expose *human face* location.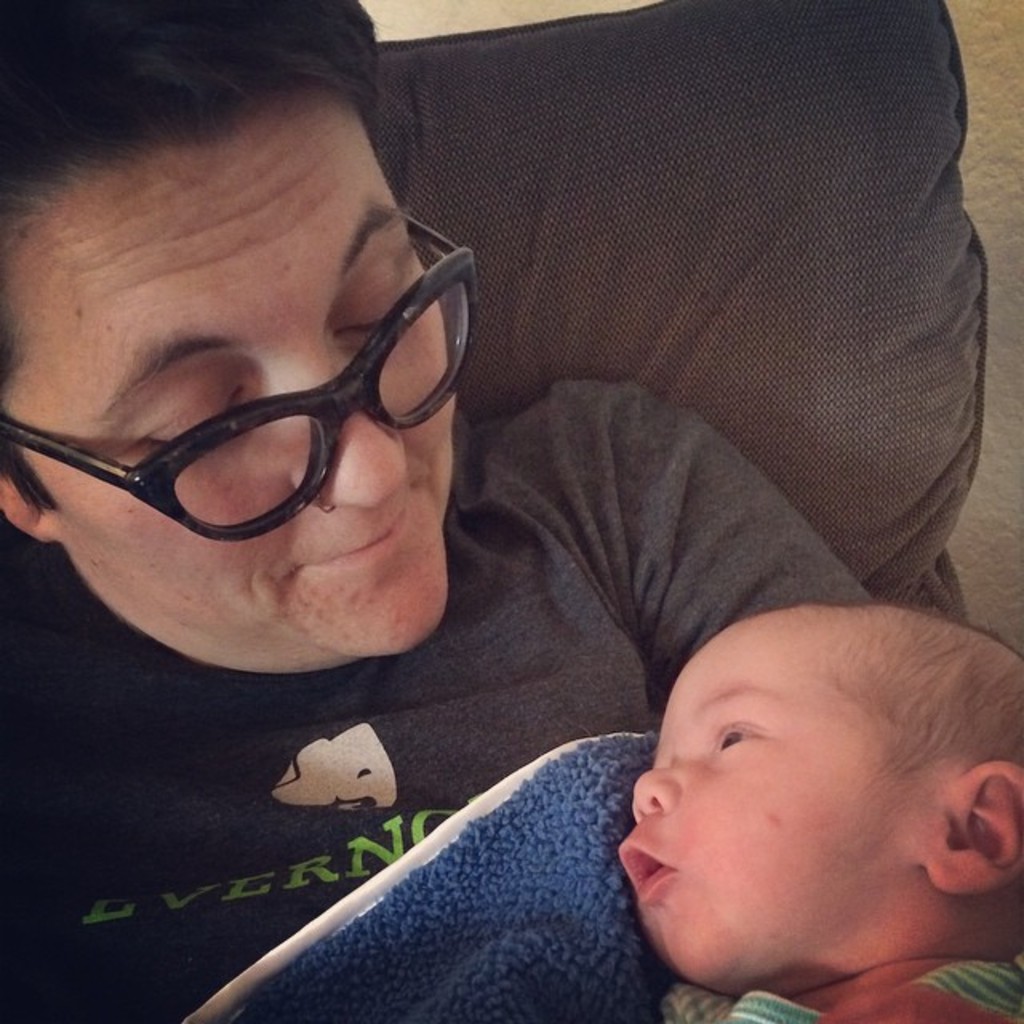
Exposed at {"left": 616, "top": 627, "right": 896, "bottom": 984}.
